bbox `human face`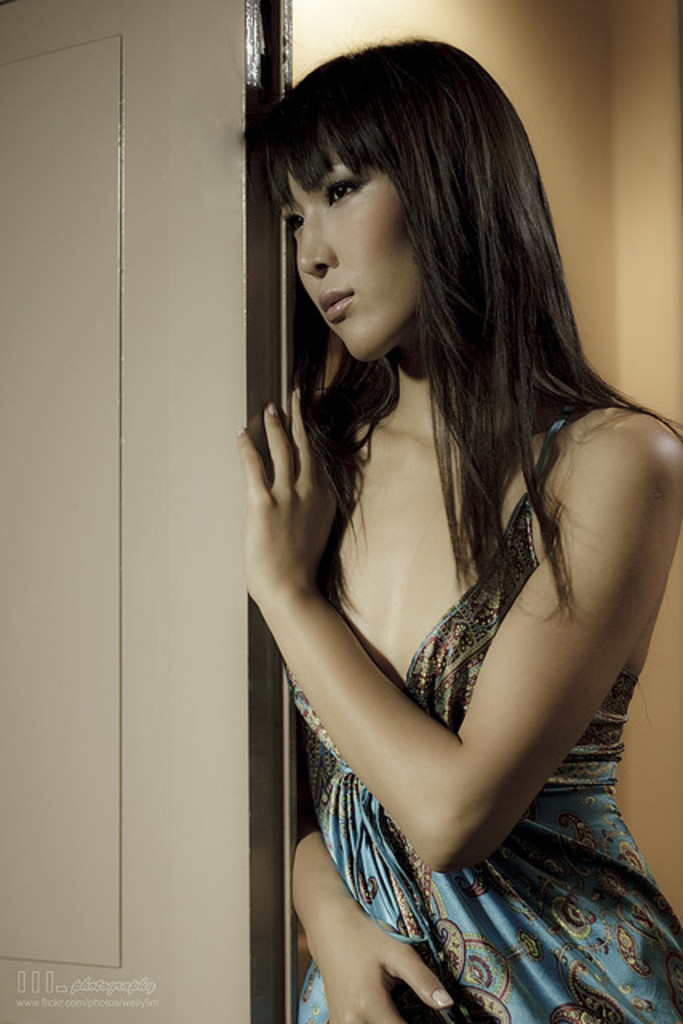
275,131,437,366
